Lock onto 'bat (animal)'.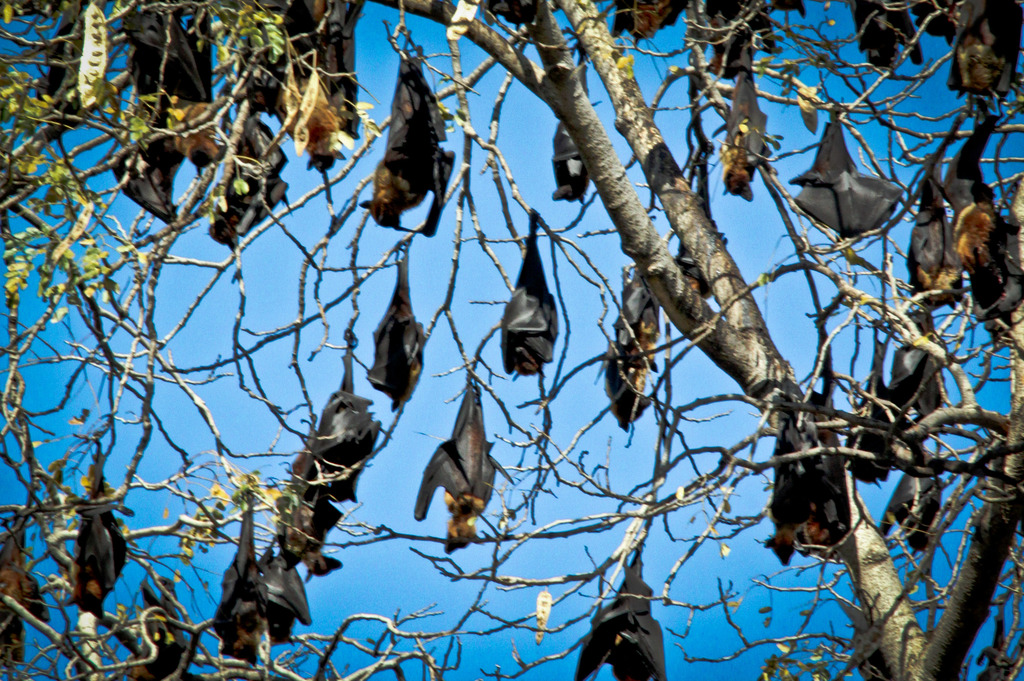
Locked: <bbox>609, 0, 692, 44</bbox>.
